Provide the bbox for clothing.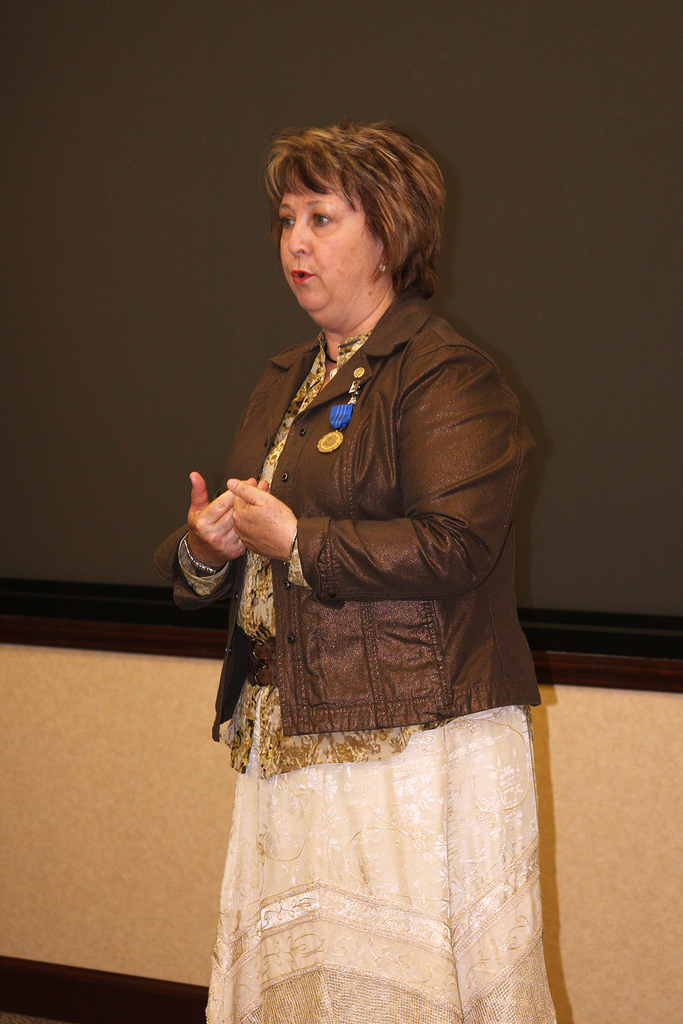
Rect(174, 262, 557, 968).
